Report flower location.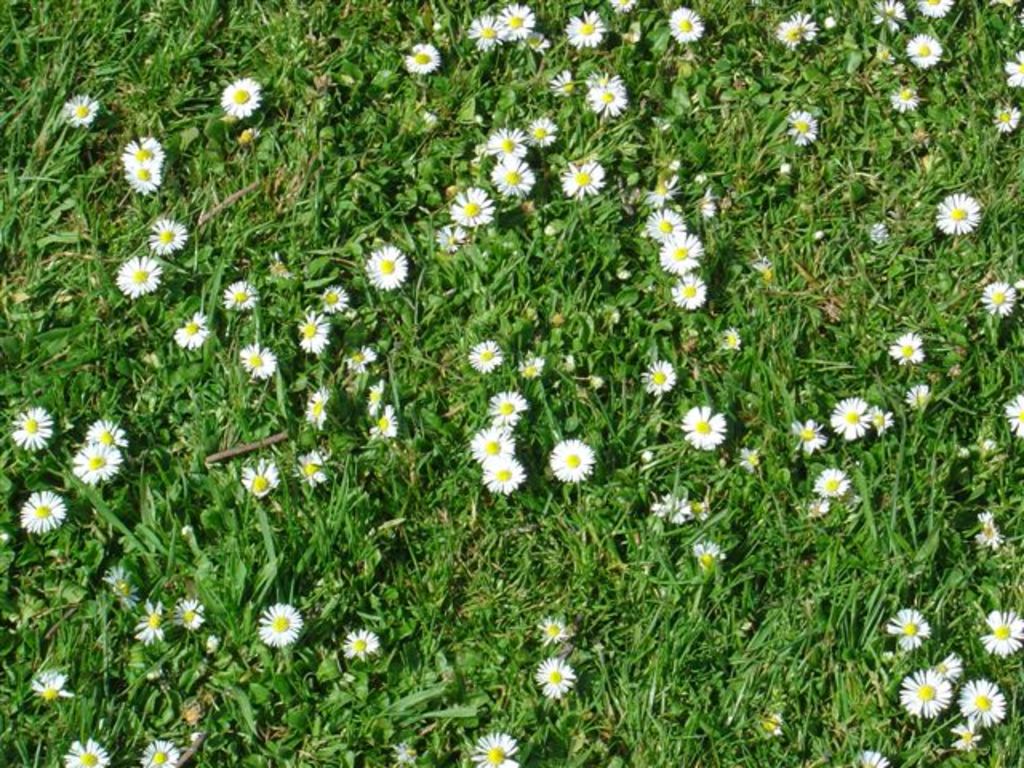
Report: l=659, t=234, r=704, b=274.
